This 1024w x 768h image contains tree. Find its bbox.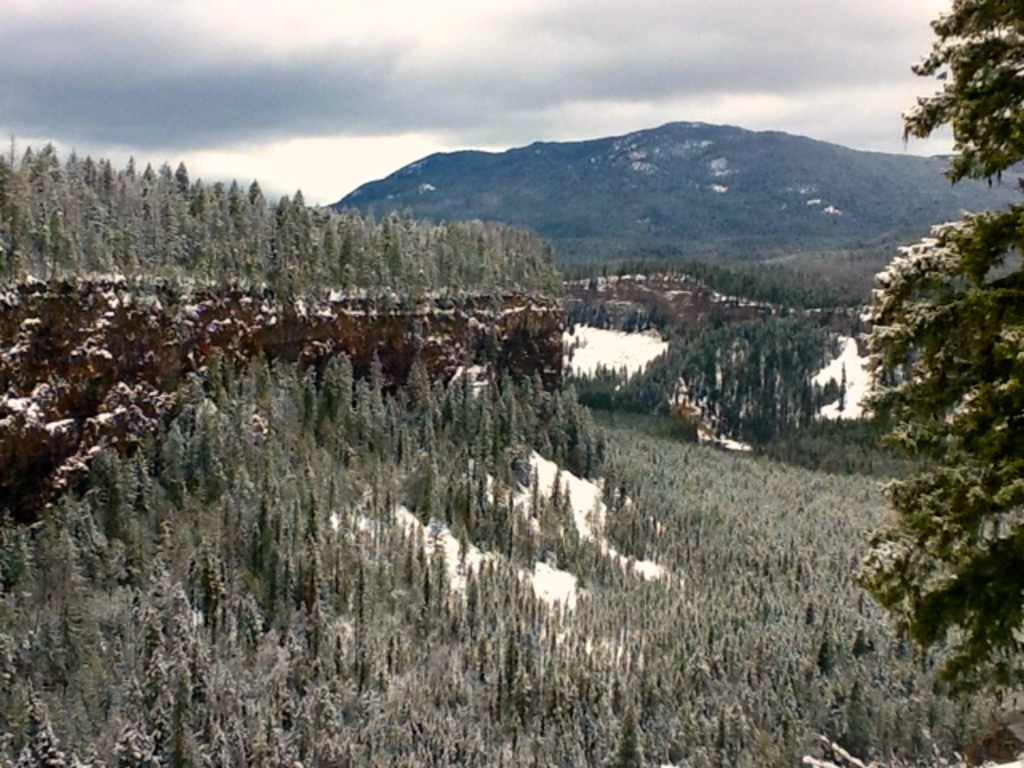
locate(850, 155, 1013, 632).
